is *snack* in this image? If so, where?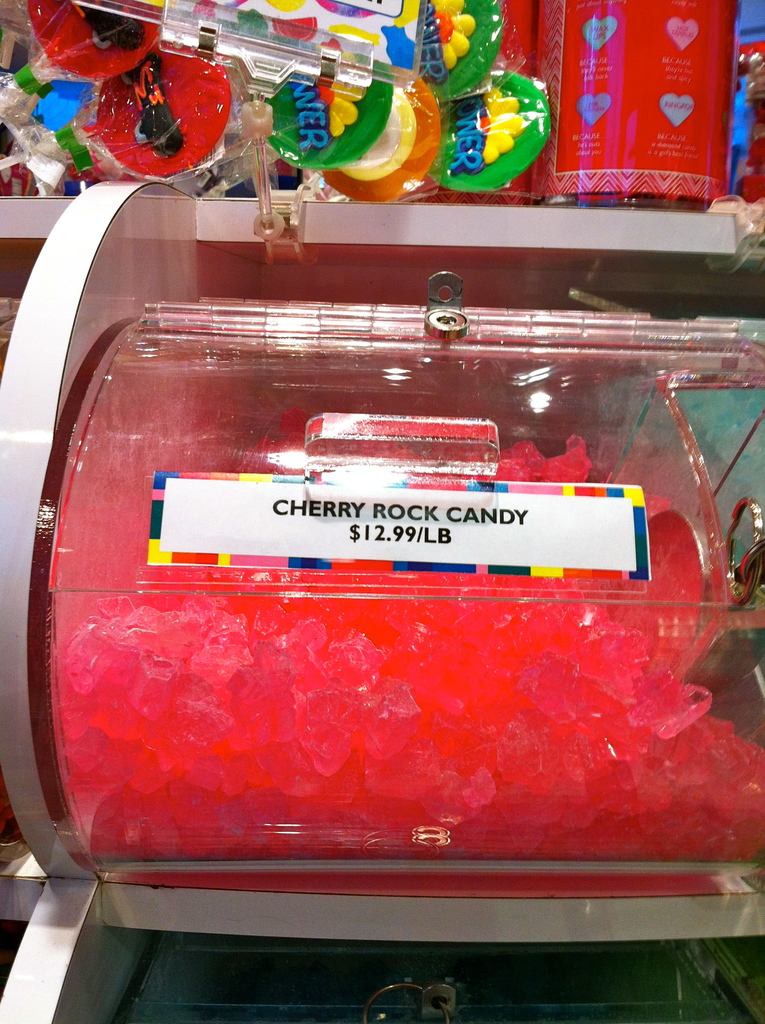
Yes, at <box>46,237,702,940</box>.
